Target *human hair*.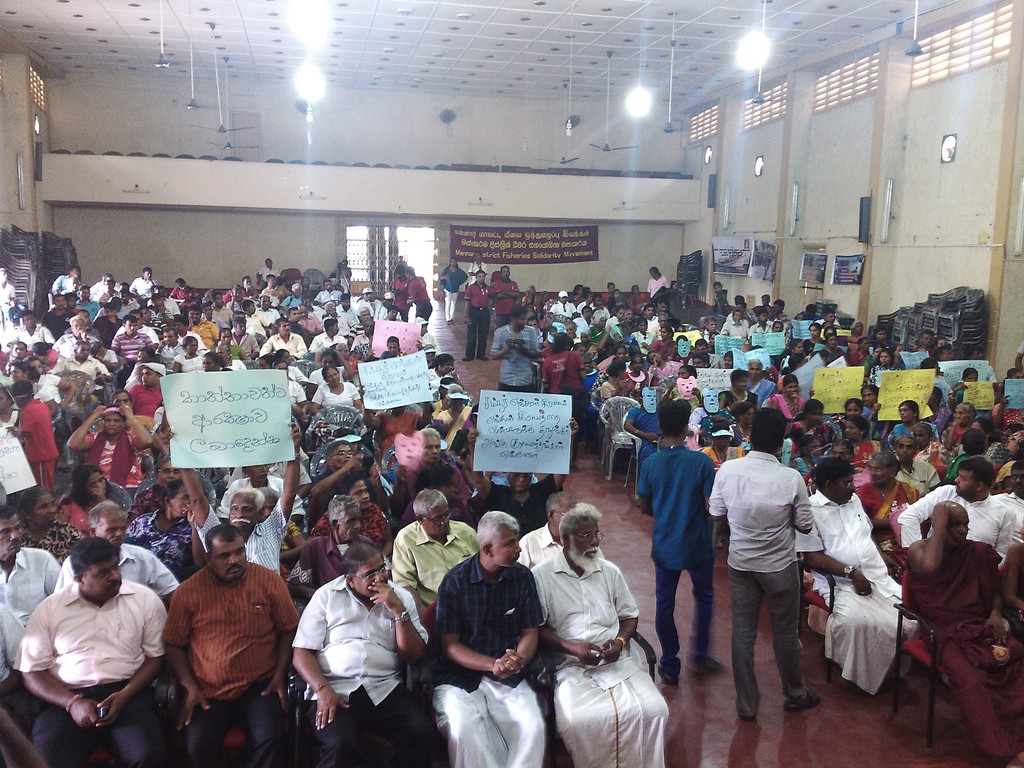
Target region: Rect(732, 368, 748, 387).
